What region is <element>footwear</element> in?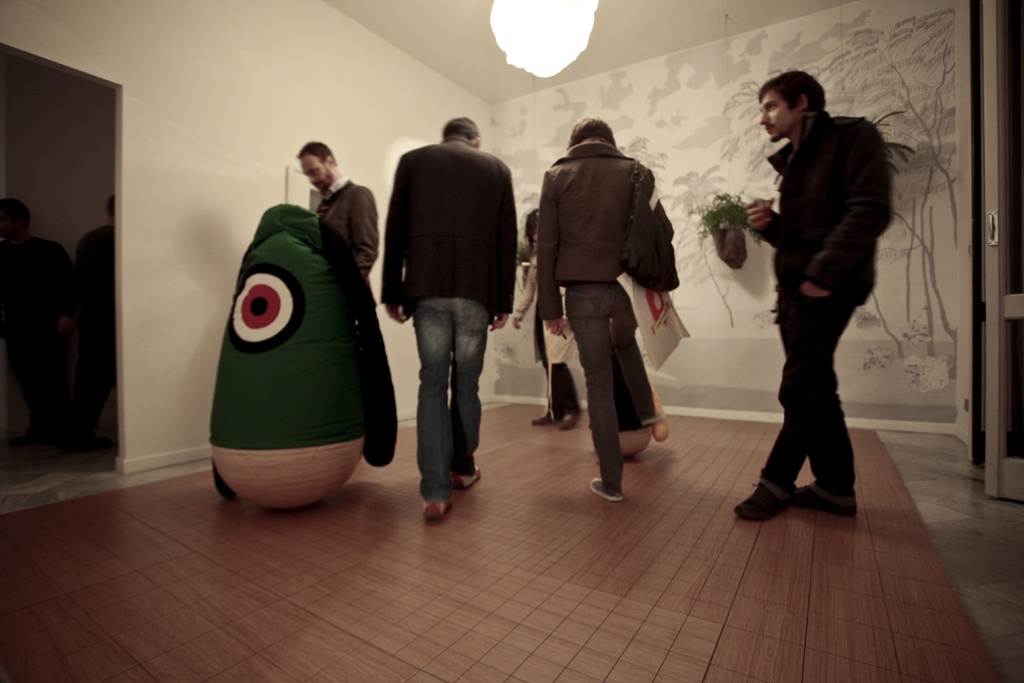
rect(527, 417, 552, 424).
